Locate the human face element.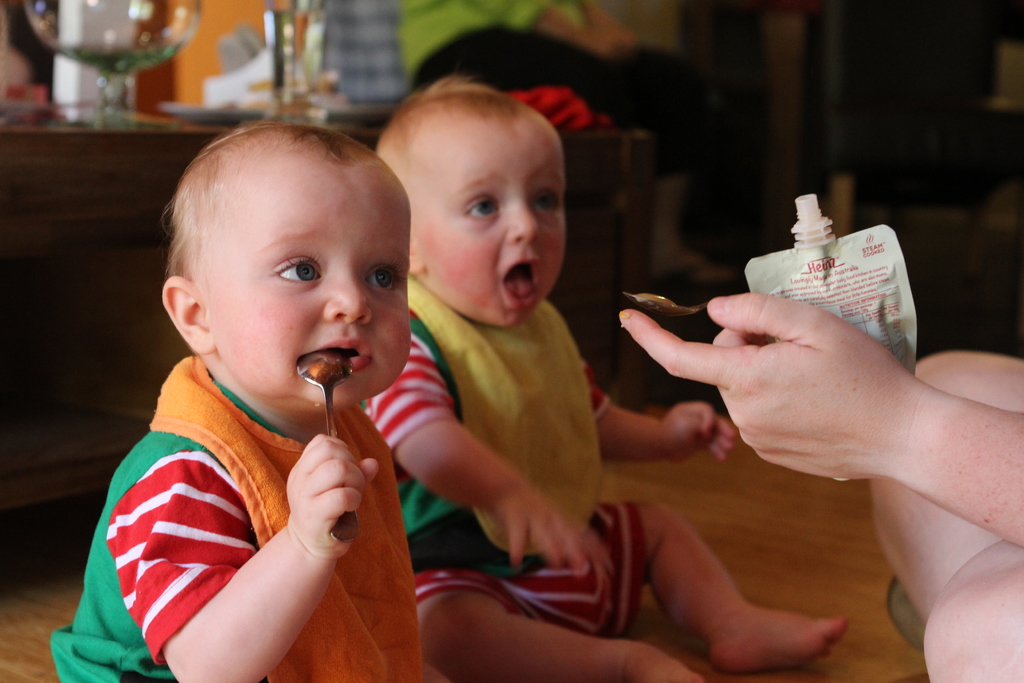
Element bbox: <bbox>203, 170, 415, 414</bbox>.
